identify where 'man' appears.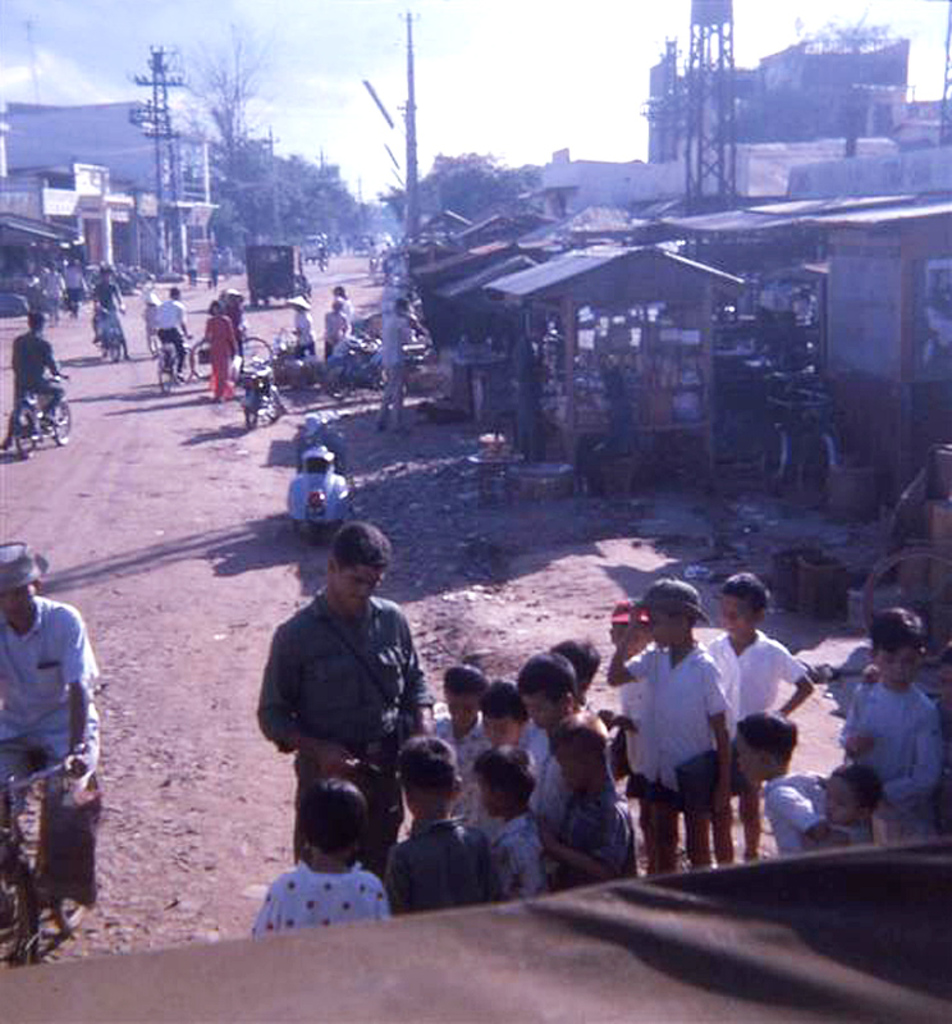
Appears at box=[0, 531, 113, 937].
